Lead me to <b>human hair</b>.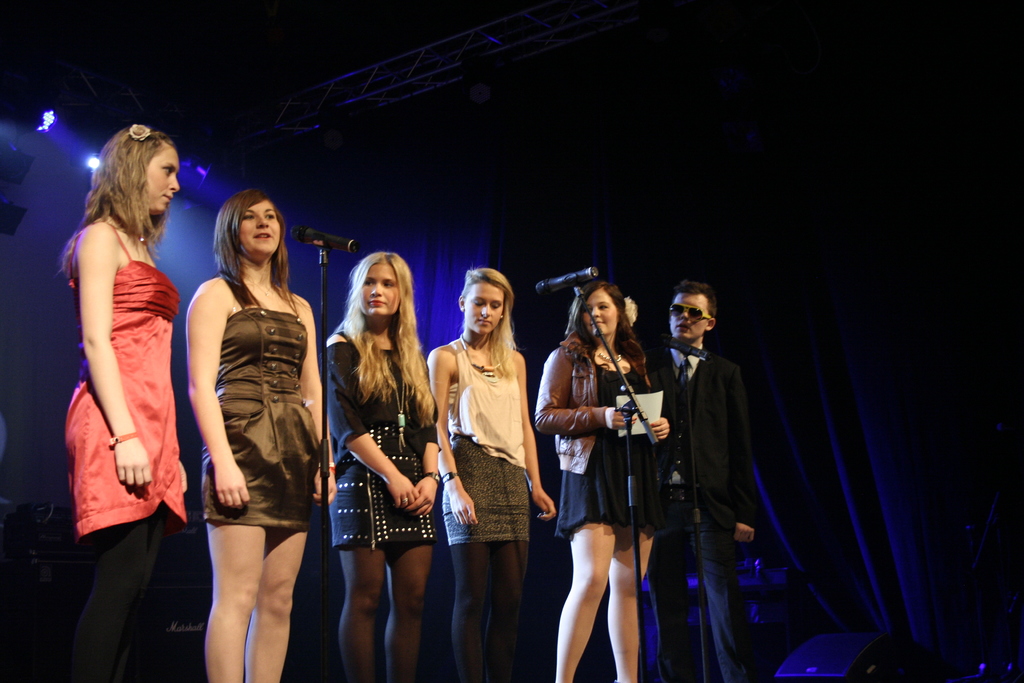
Lead to pyautogui.locateOnScreen(458, 266, 519, 380).
